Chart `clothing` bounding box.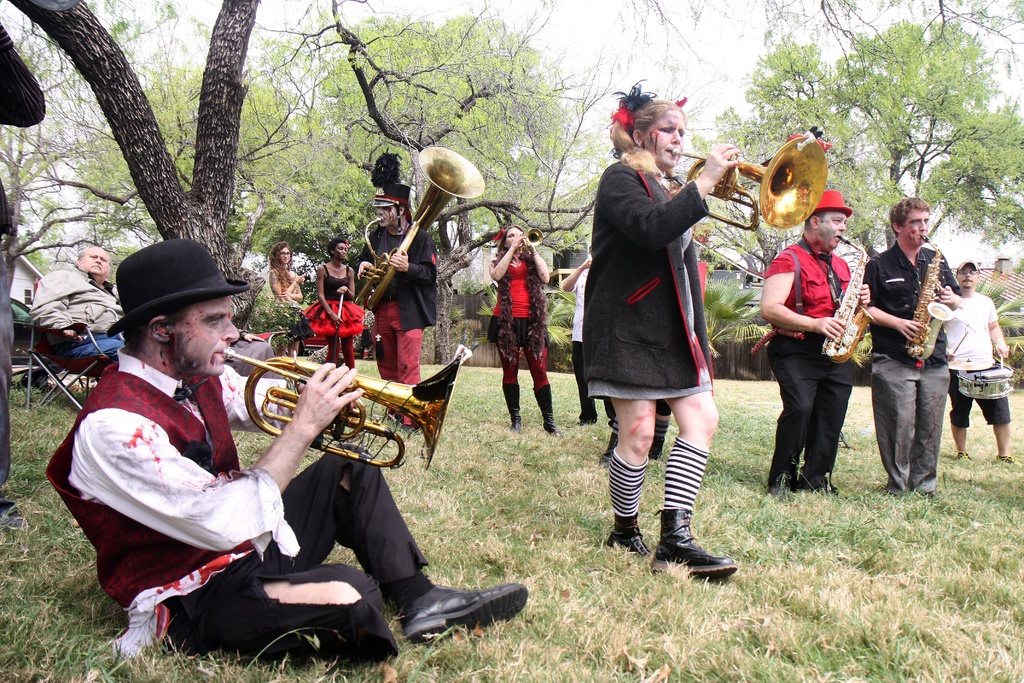
Charted: [766, 340, 858, 483].
